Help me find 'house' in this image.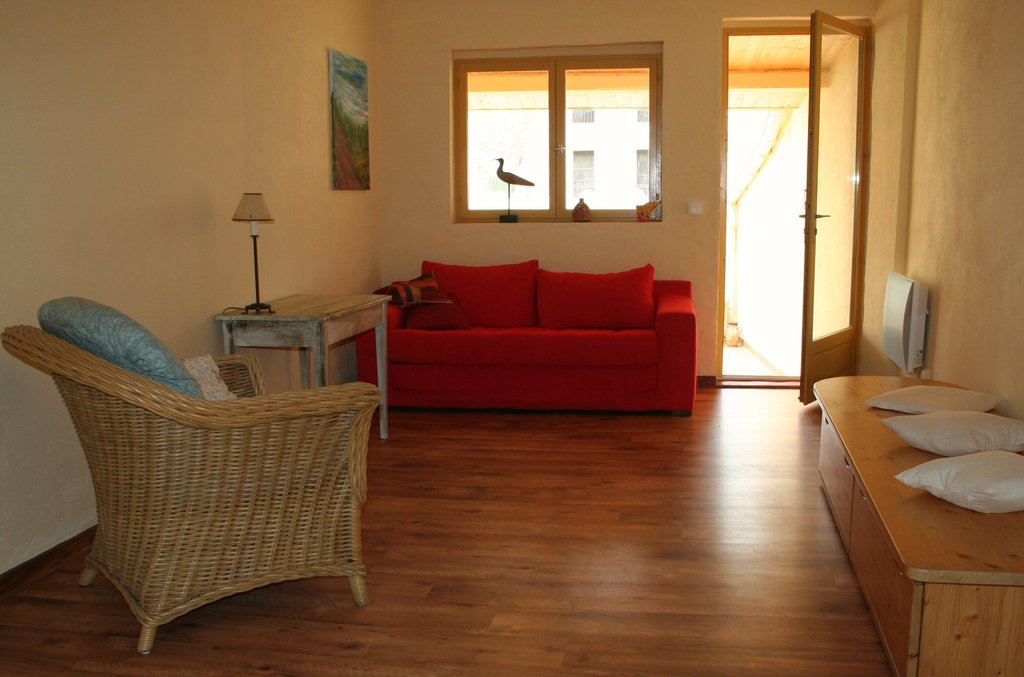
Found it: (left=0, top=0, right=923, bottom=573).
